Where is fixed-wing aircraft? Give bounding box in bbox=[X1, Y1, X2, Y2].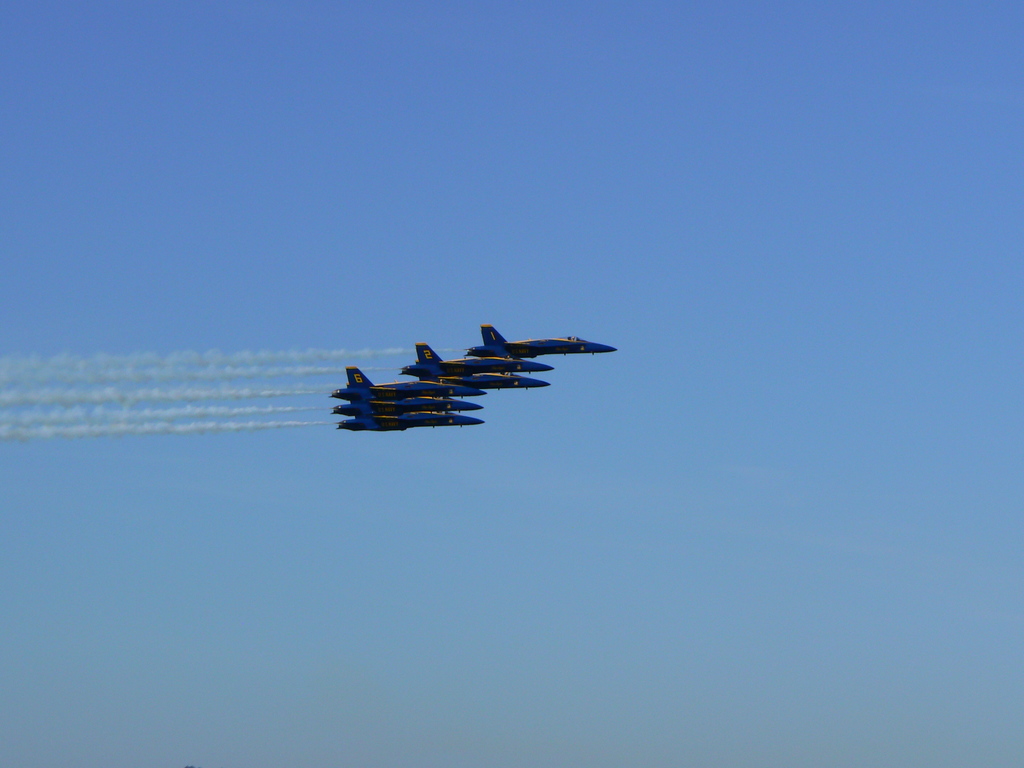
bbox=[332, 363, 489, 400].
